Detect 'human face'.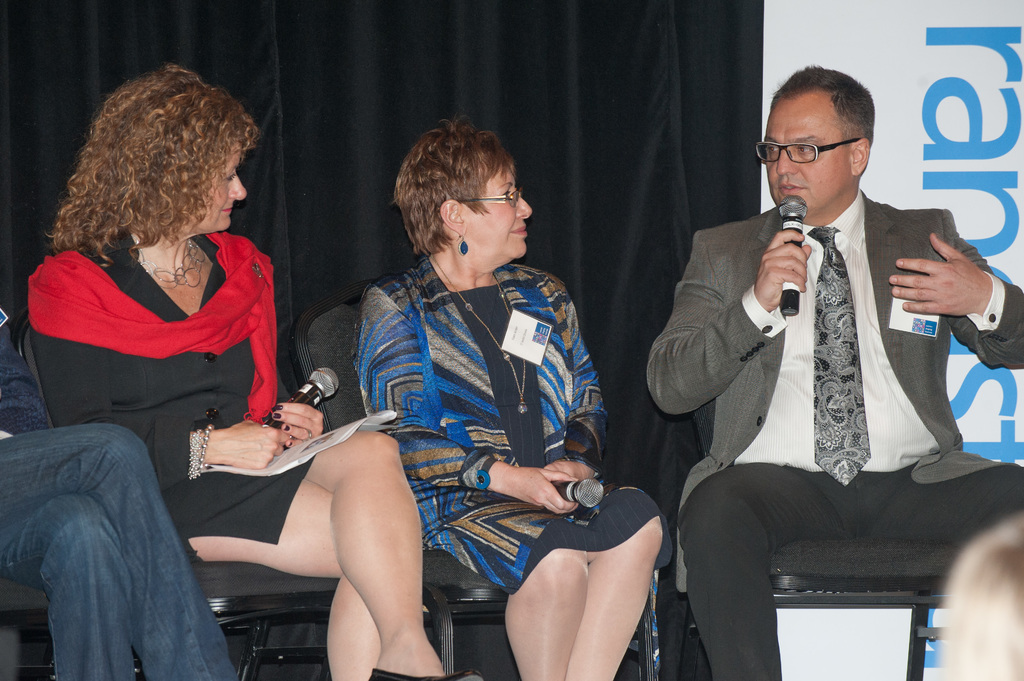
Detected at <box>456,164,534,255</box>.
